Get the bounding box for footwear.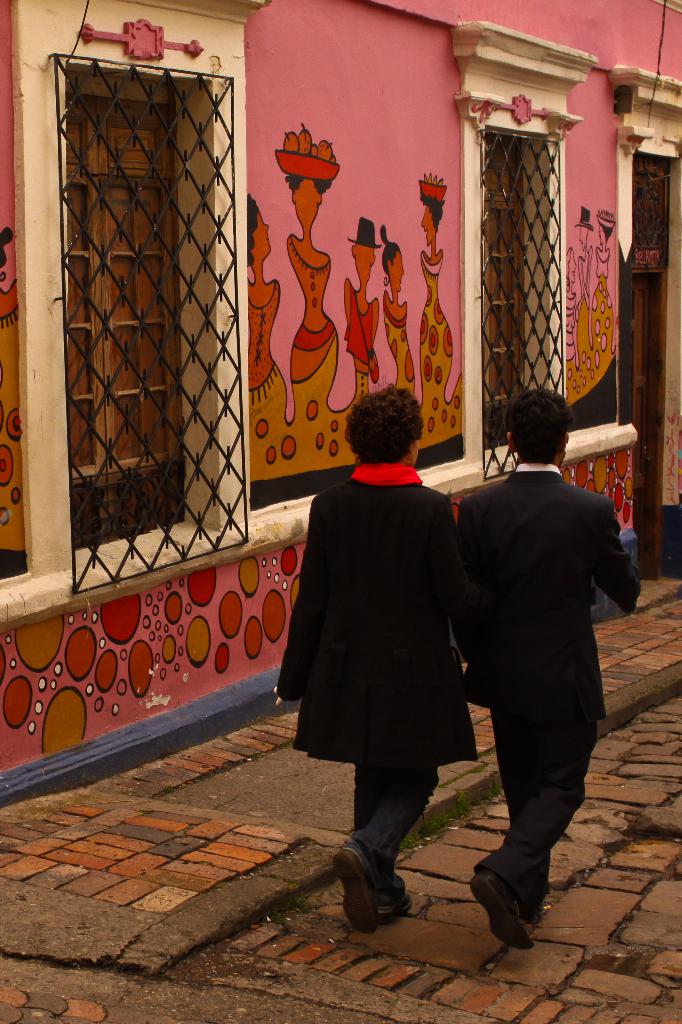
(518,897,546,925).
